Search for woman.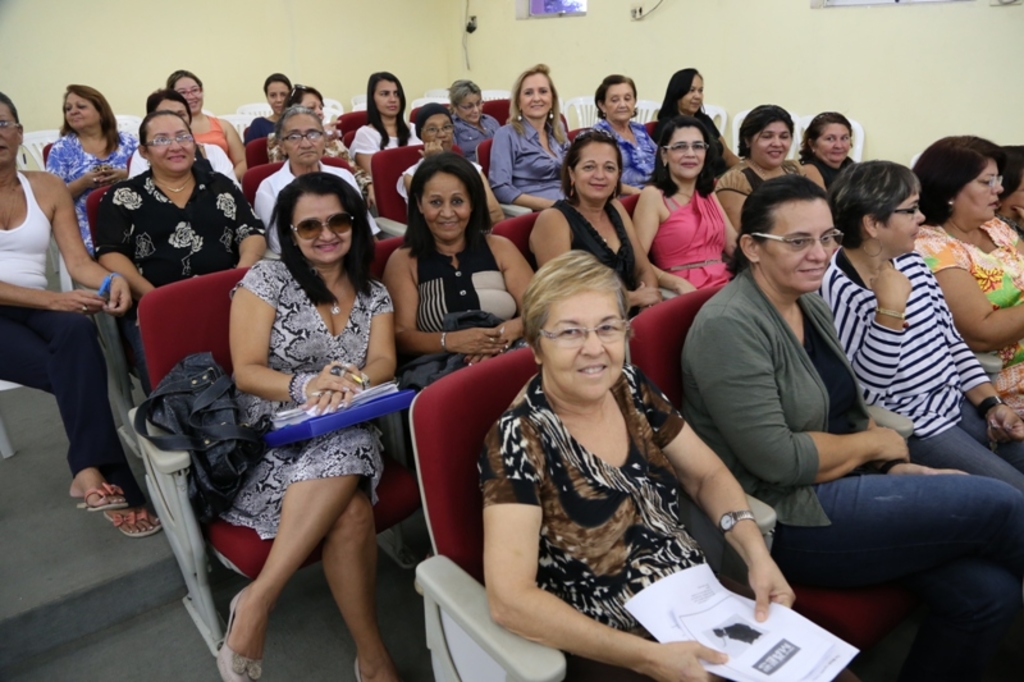
Found at {"x1": 576, "y1": 68, "x2": 662, "y2": 189}.
